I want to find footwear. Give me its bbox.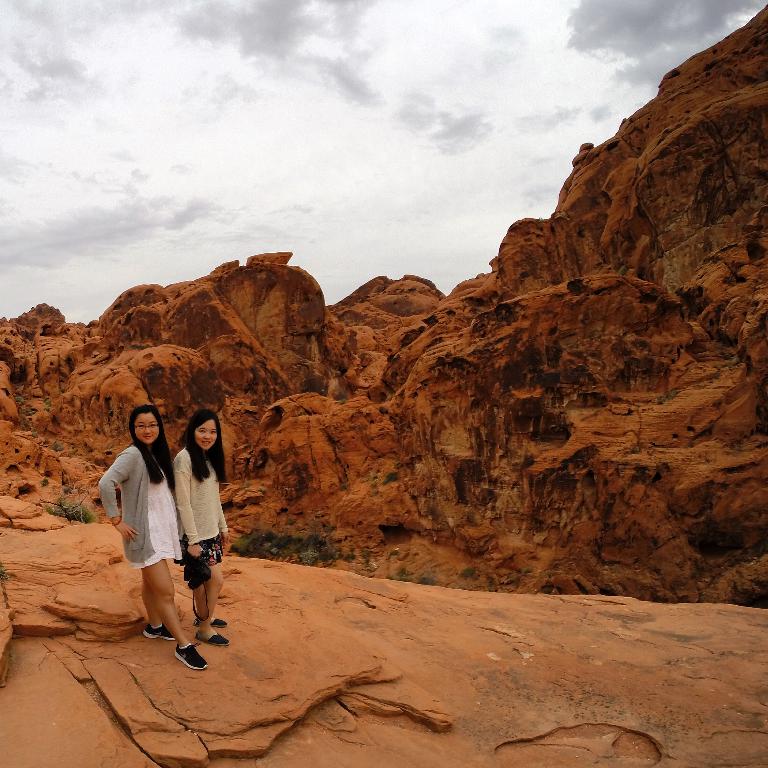
locate(141, 620, 177, 642).
